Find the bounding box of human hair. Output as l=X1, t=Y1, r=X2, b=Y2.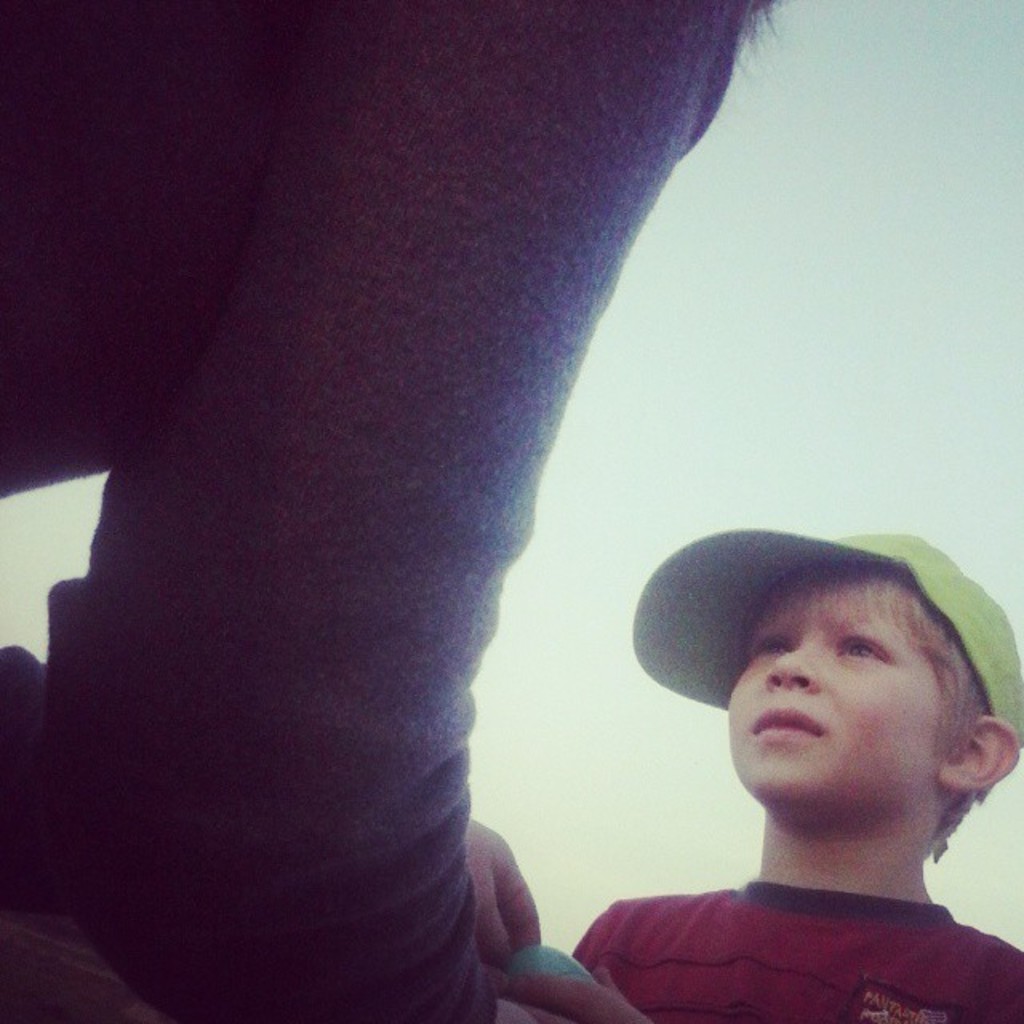
l=714, t=538, r=995, b=862.
